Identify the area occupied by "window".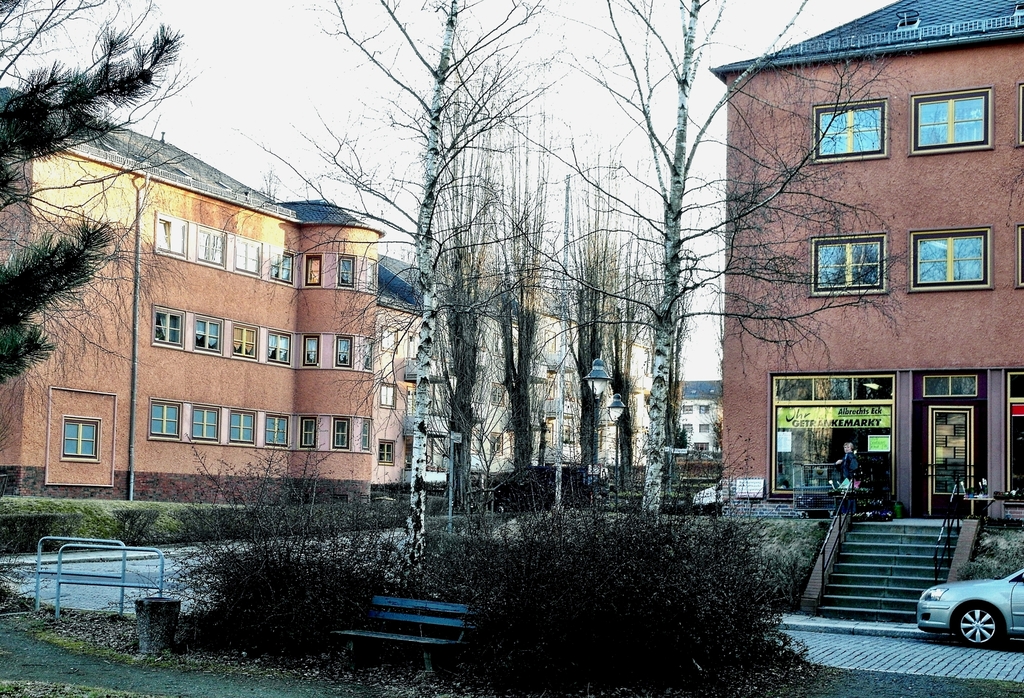
Area: region(188, 405, 216, 440).
